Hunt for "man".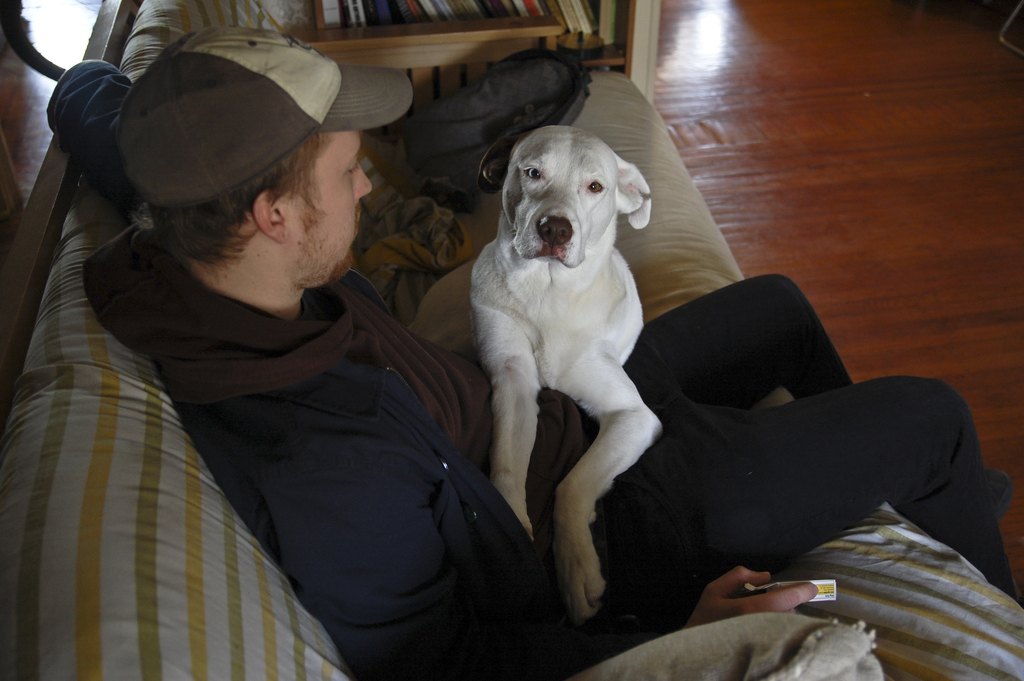
Hunted down at pyautogui.locateOnScreen(45, 25, 1023, 680).
